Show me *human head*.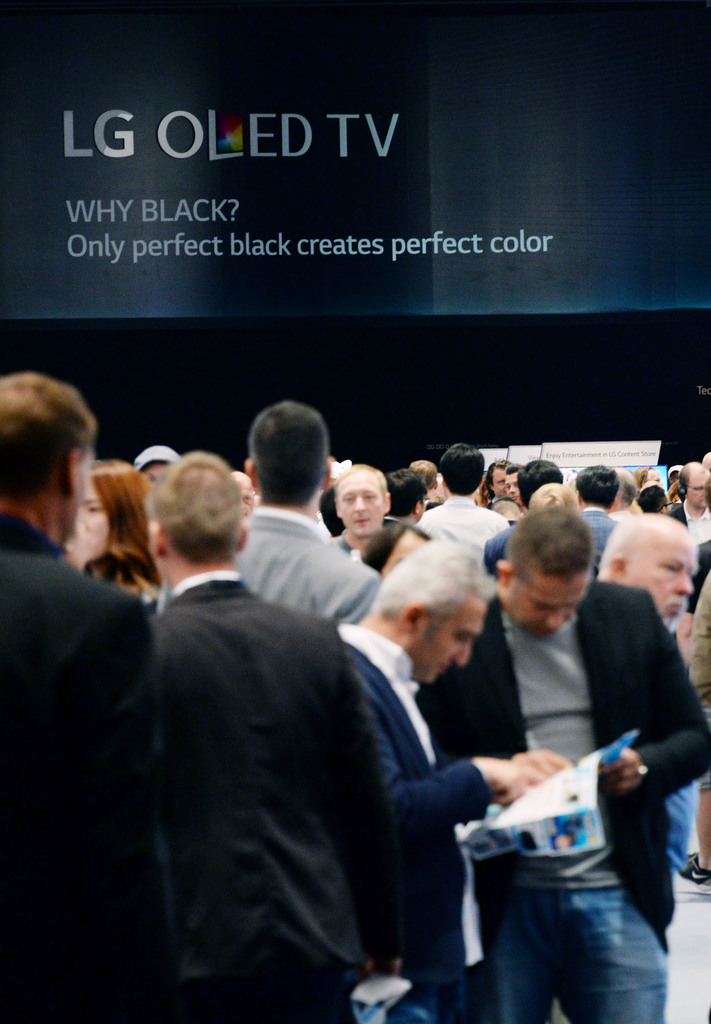
*human head* is here: <region>0, 370, 92, 550</region>.
